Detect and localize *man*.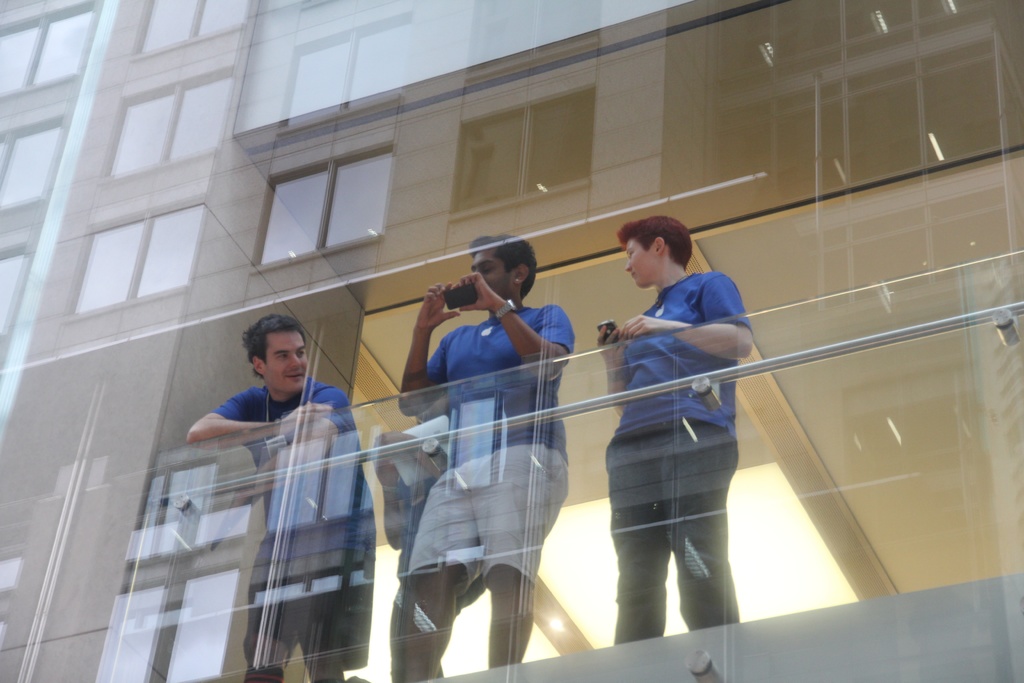
Localized at 582,209,780,652.
